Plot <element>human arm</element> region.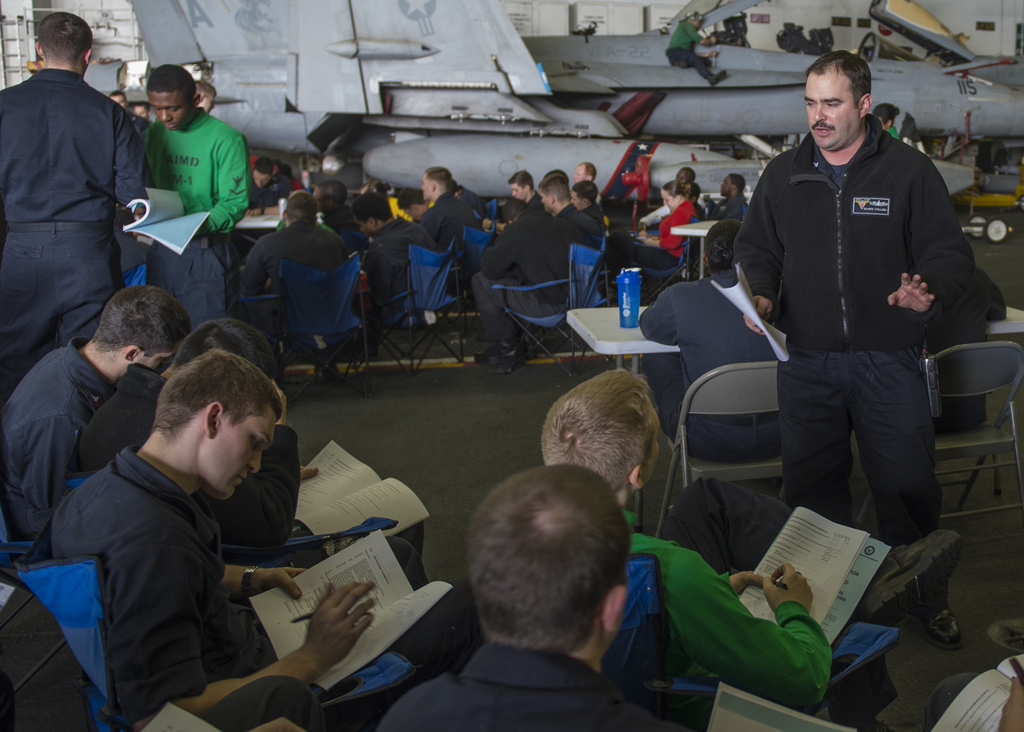
Plotted at [726,168,788,328].
